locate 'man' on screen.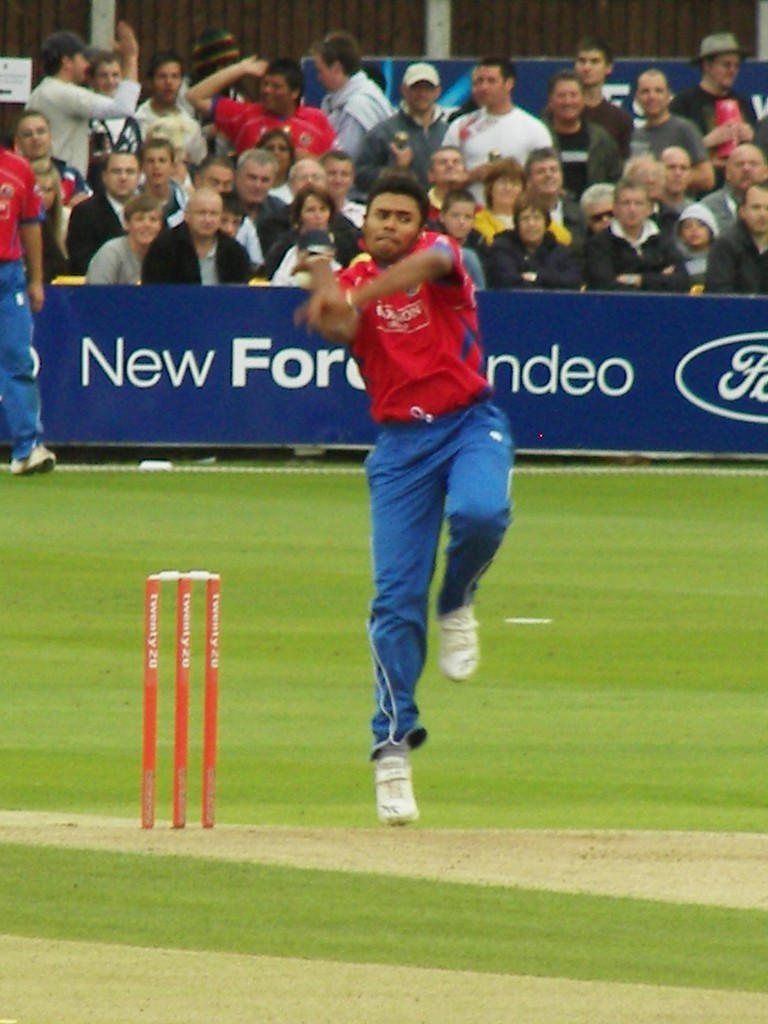
On screen at Rect(427, 155, 479, 198).
